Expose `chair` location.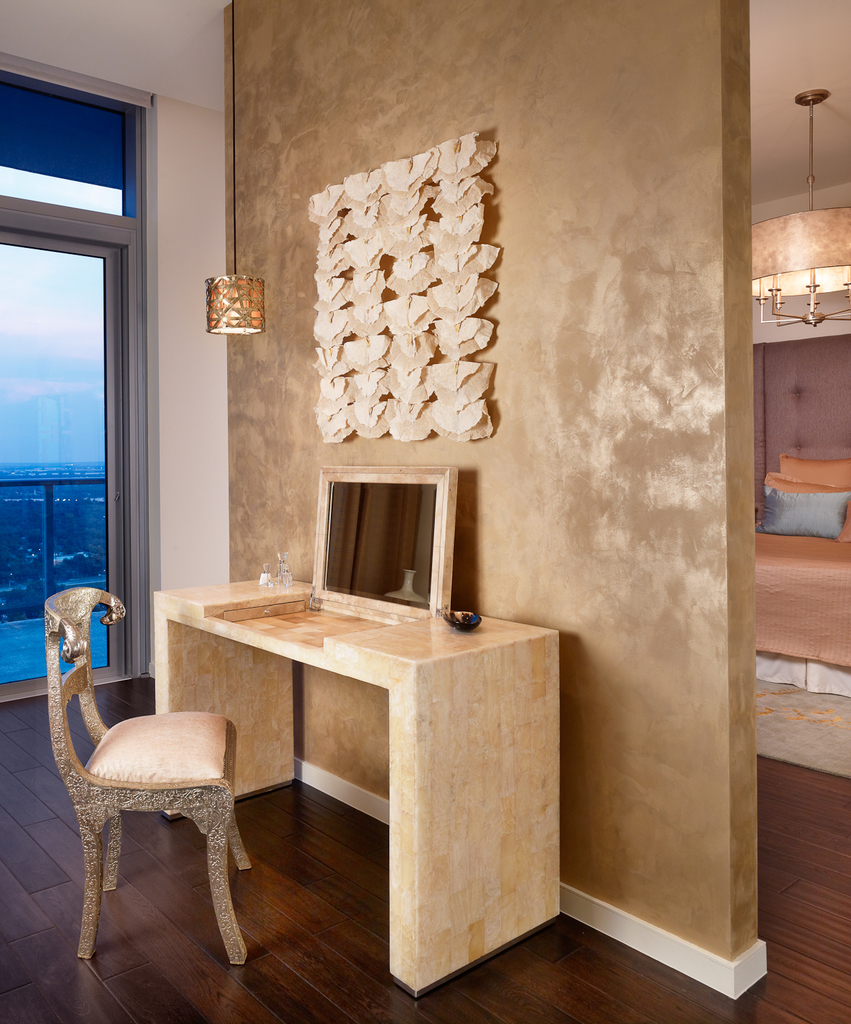
Exposed at region(44, 608, 258, 989).
